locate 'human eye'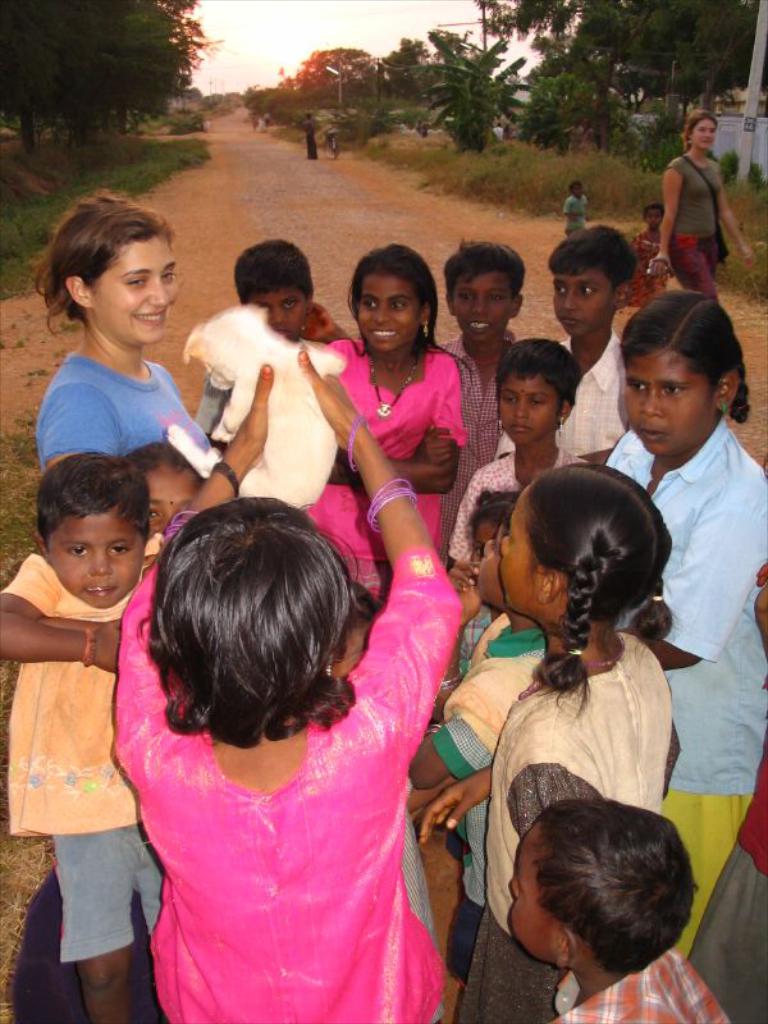
{"left": 64, "top": 545, "right": 91, "bottom": 559}
